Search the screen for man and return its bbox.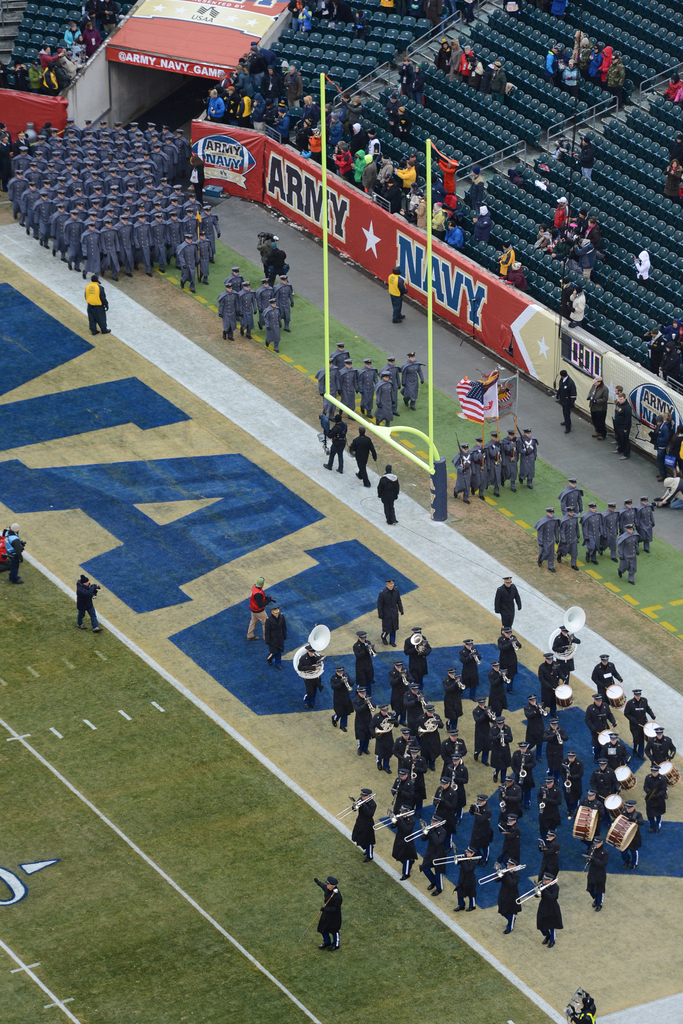
Found: select_region(462, 637, 477, 688).
